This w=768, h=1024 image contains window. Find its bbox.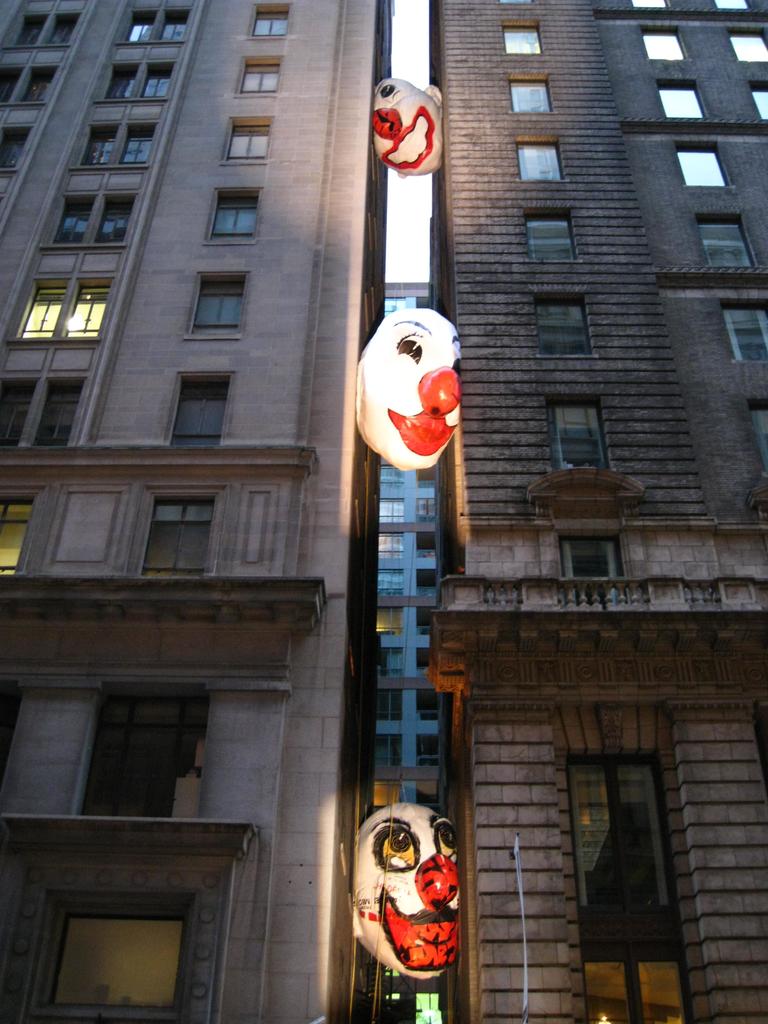
[634,0,674,8].
